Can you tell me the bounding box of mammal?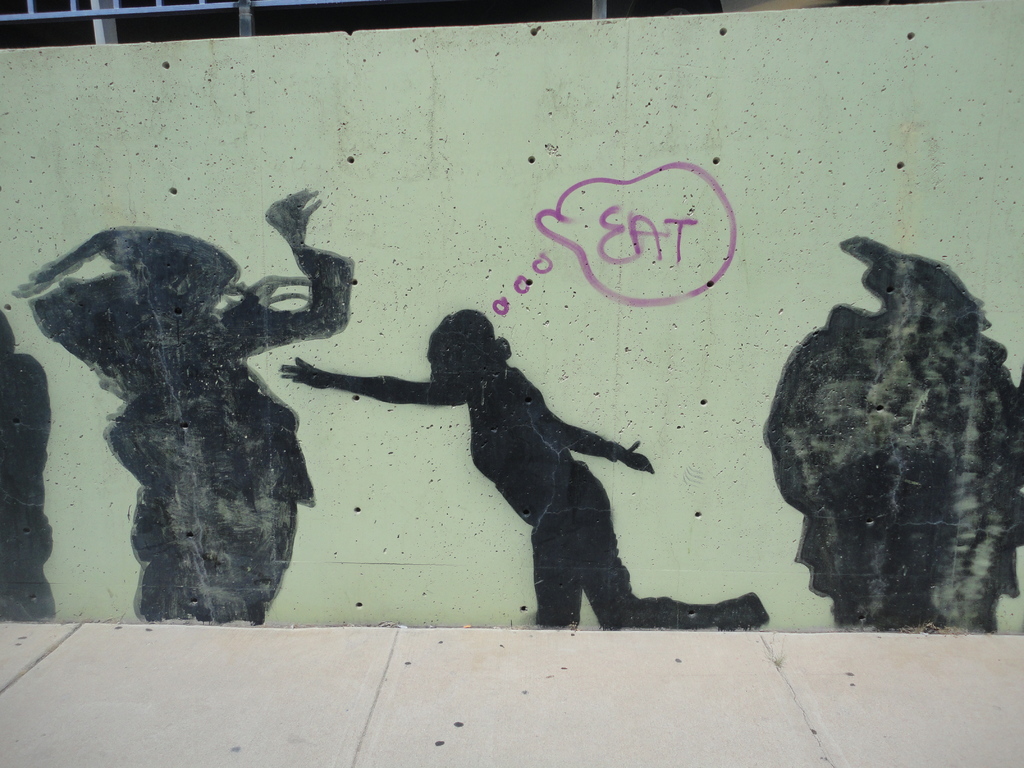
[275,306,770,638].
